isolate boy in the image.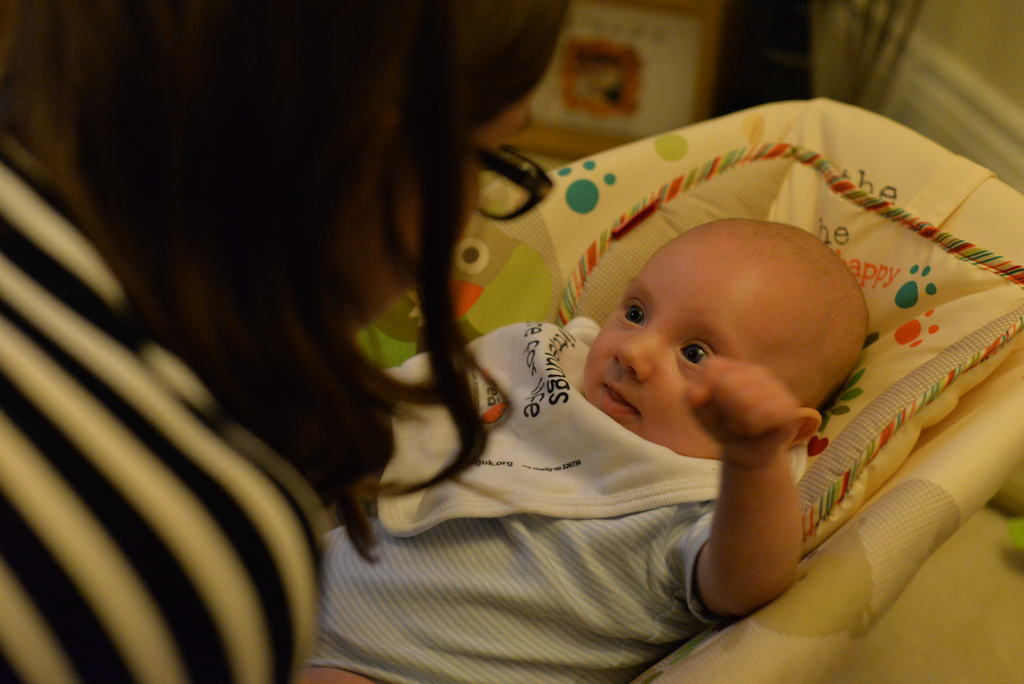
Isolated region: [319,220,870,683].
